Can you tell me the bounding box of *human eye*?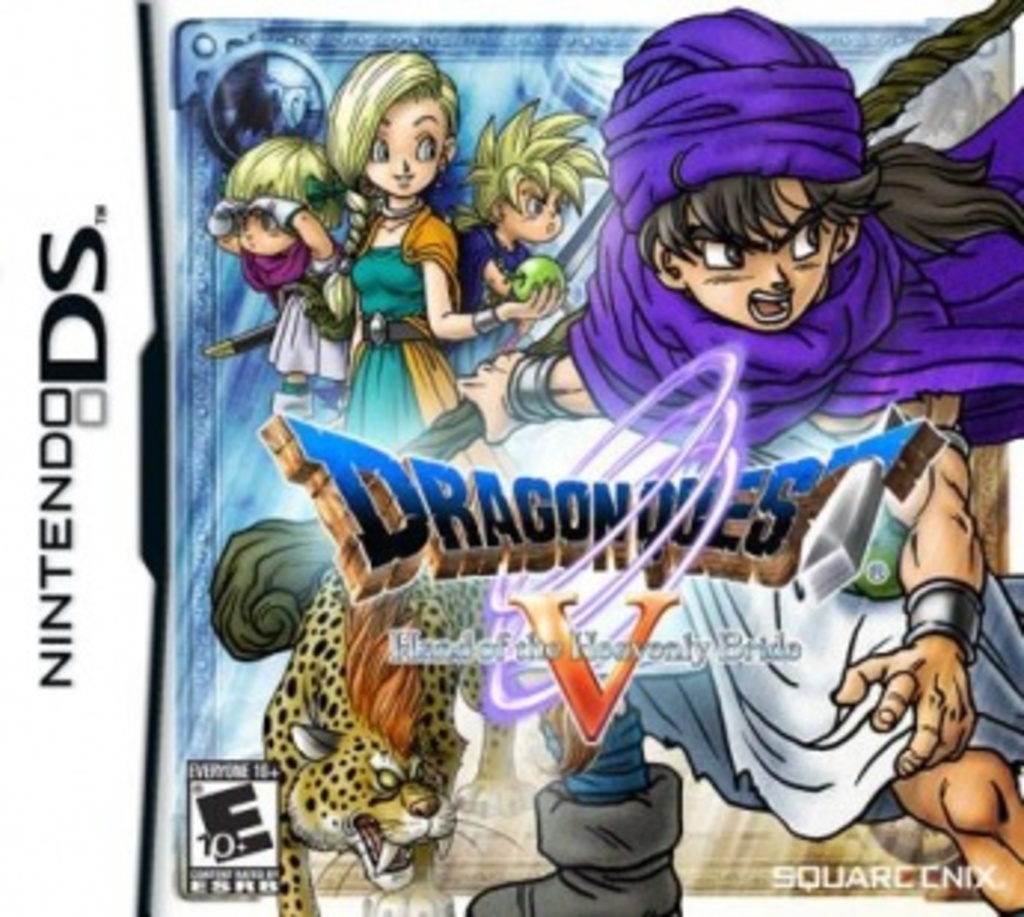
bbox(790, 208, 831, 261).
